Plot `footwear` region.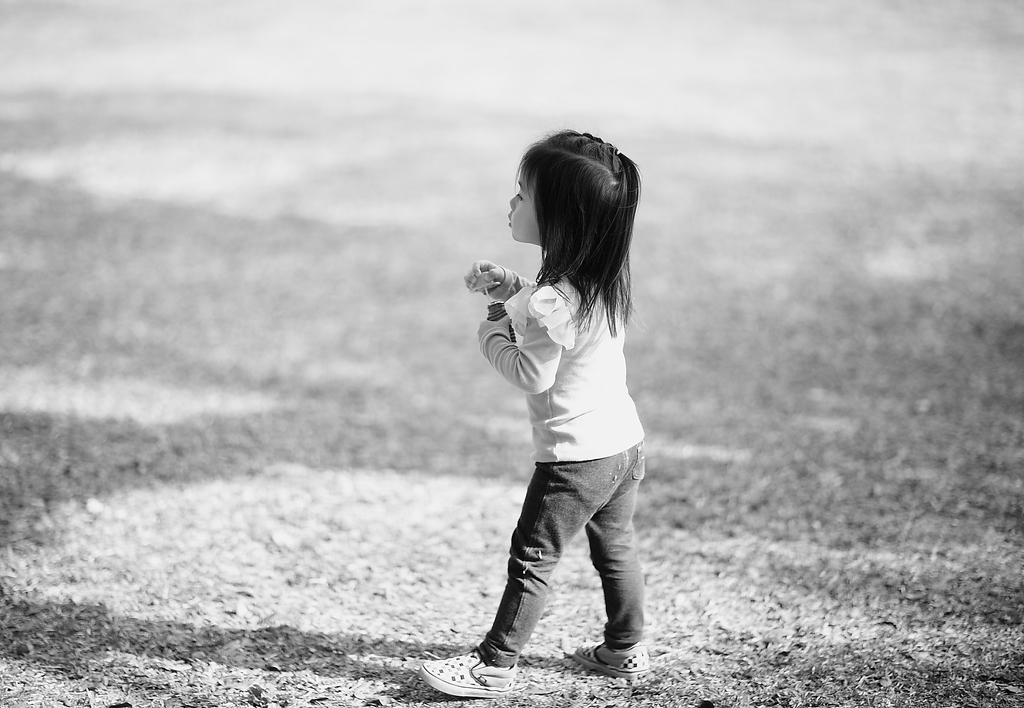
Plotted at [x1=417, y1=648, x2=515, y2=692].
